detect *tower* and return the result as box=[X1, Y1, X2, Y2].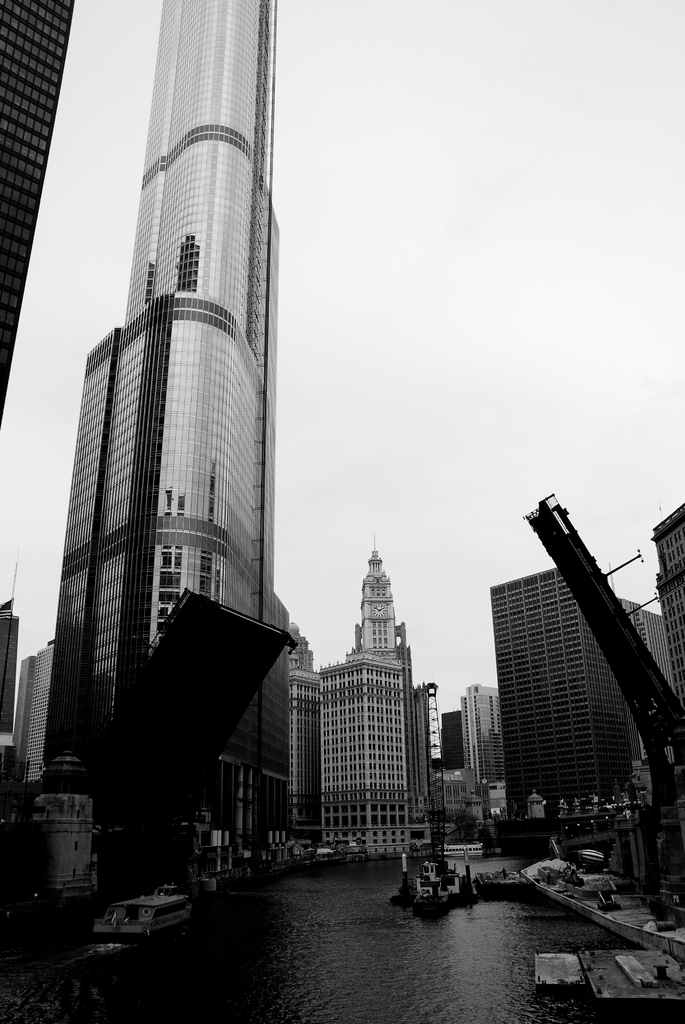
box=[49, 0, 288, 874].
